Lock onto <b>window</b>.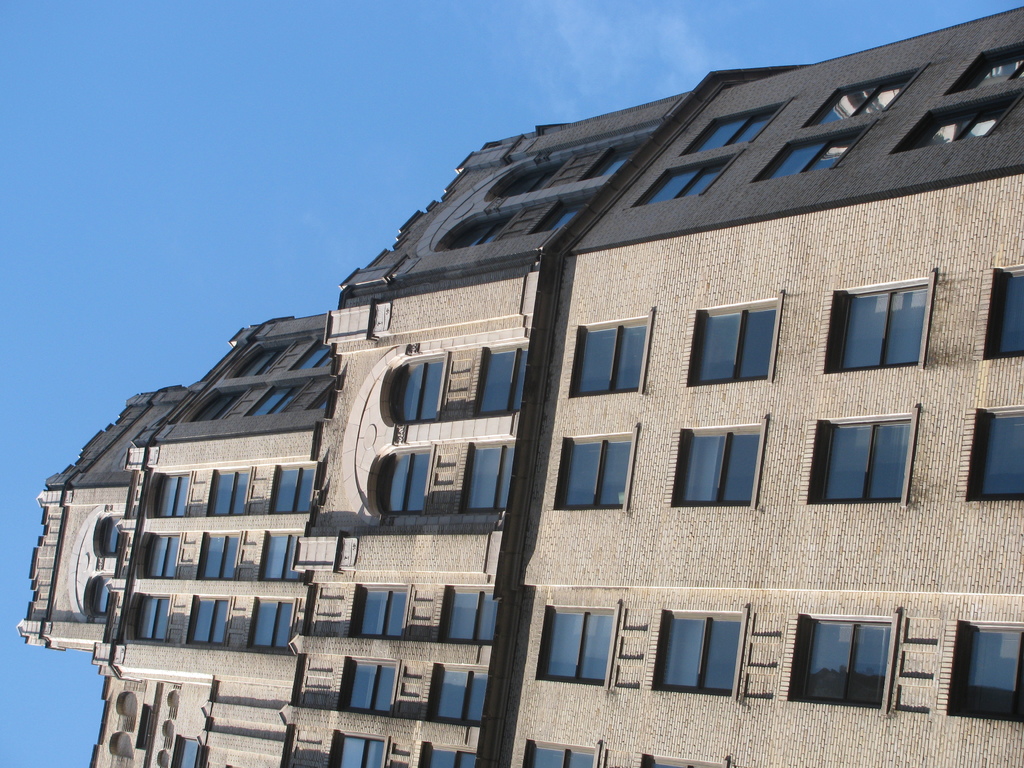
Locked: left=188, top=597, right=227, bottom=646.
